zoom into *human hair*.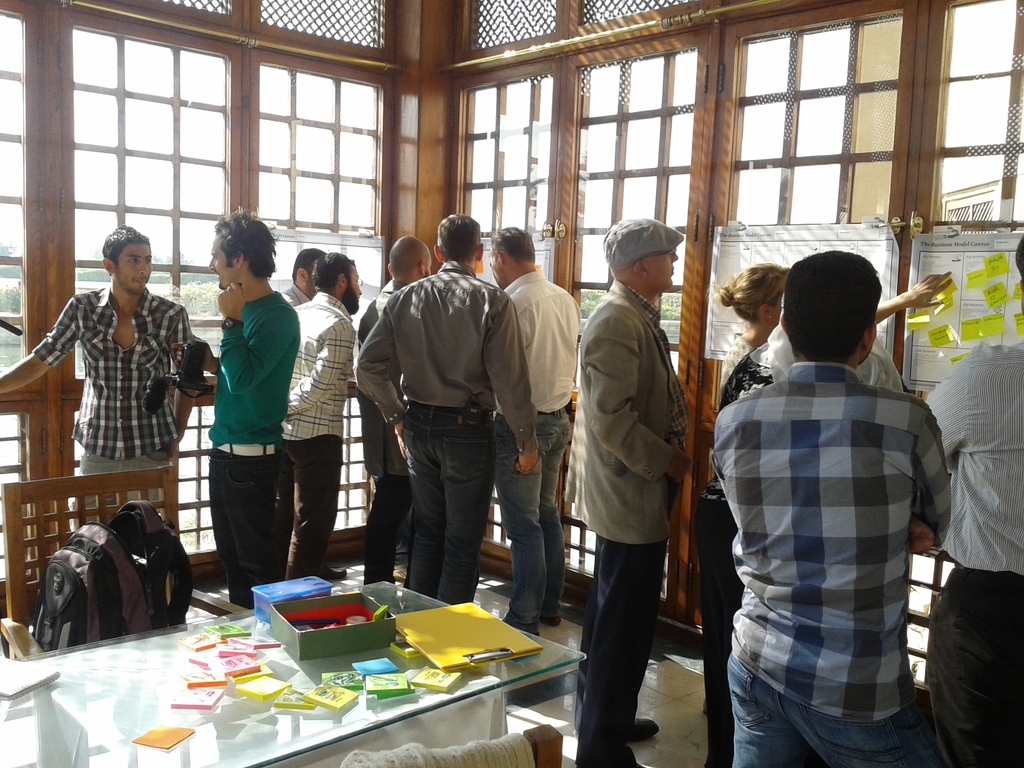
Zoom target: 788/255/903/362.
